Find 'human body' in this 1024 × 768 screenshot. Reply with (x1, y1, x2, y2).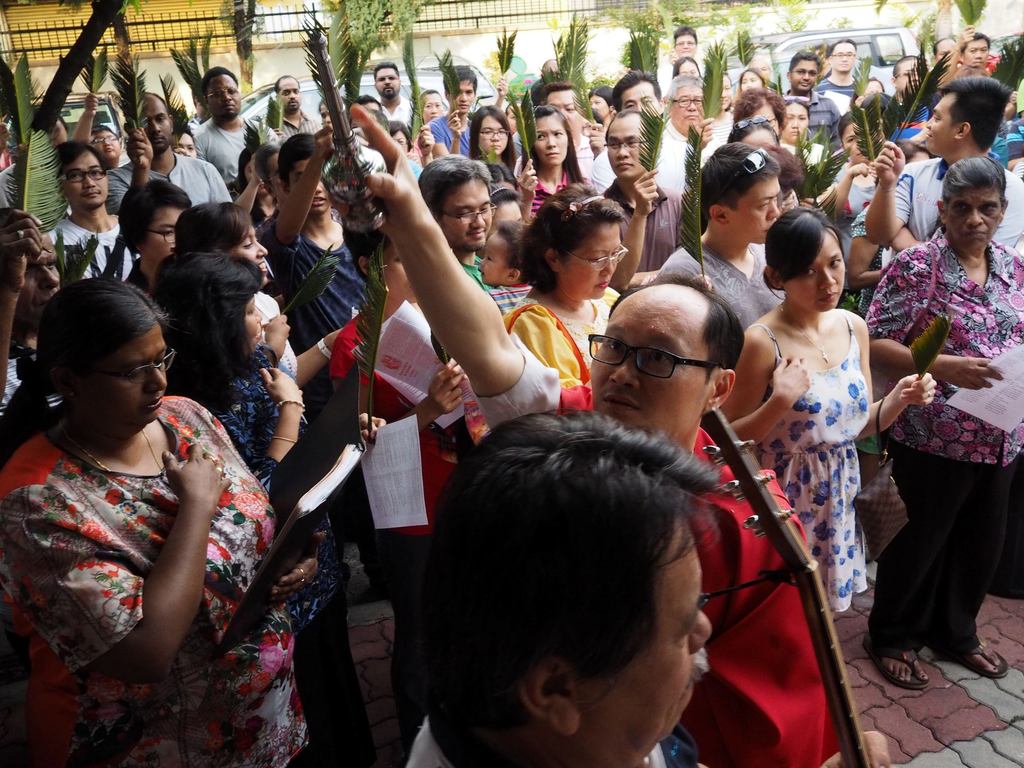
(192, 63, 278, 196).
